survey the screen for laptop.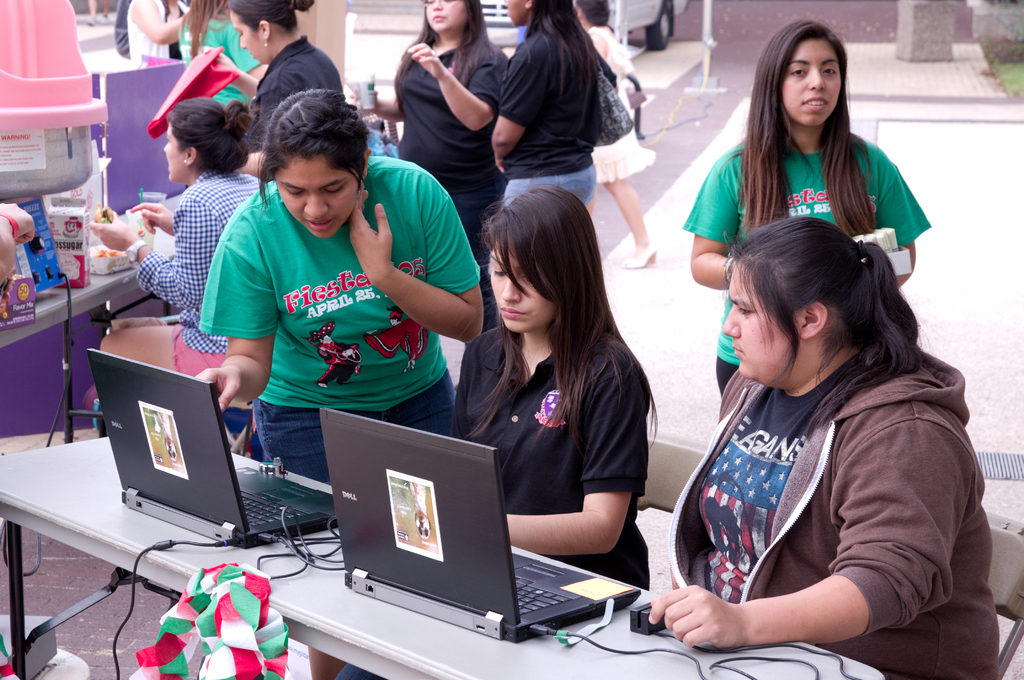
Survey found: BBox(312, 339, 648, 642).
